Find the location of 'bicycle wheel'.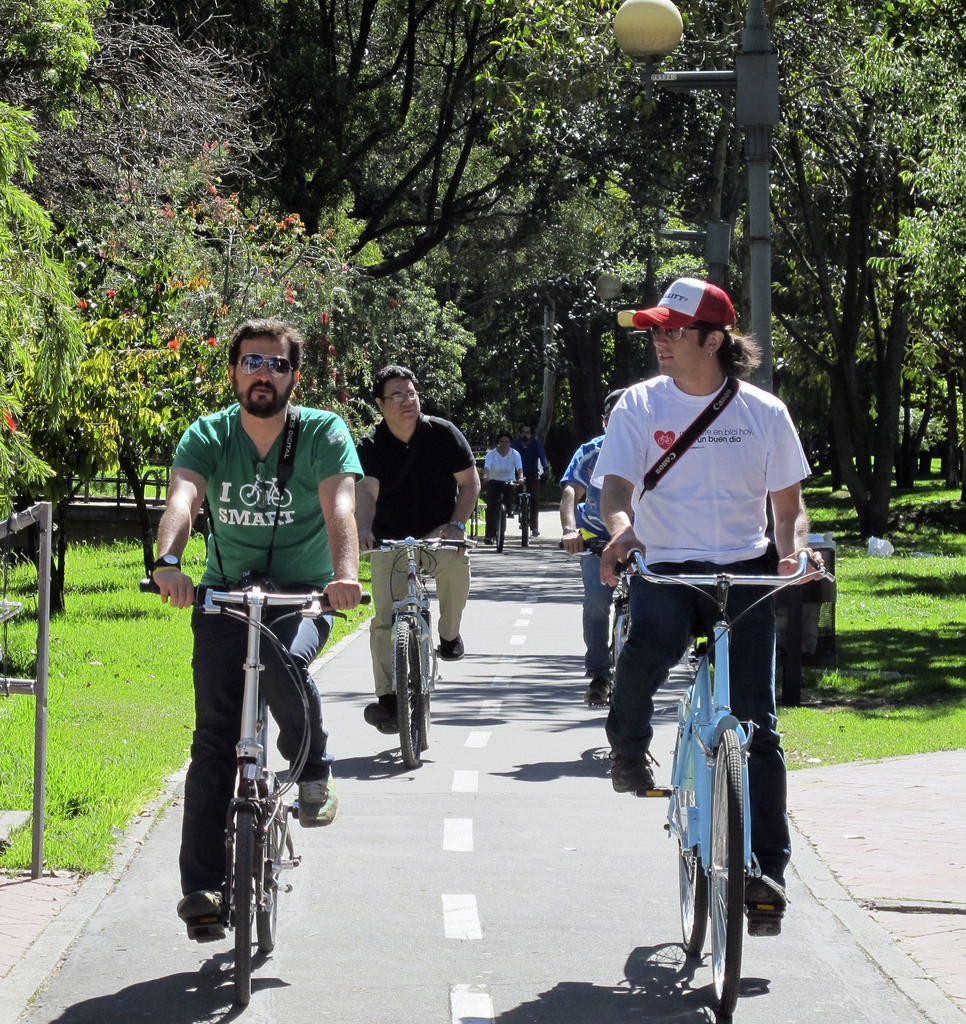
Location: 235,781,256,1016.
